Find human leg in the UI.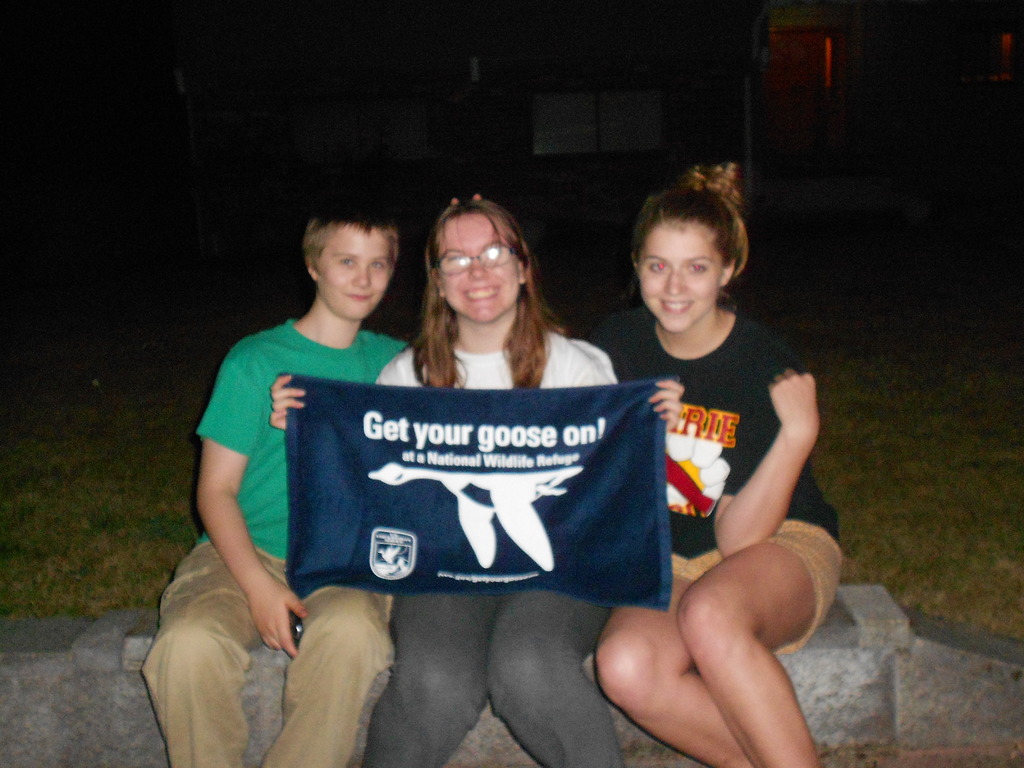
UI element at 673,516,844,767.
